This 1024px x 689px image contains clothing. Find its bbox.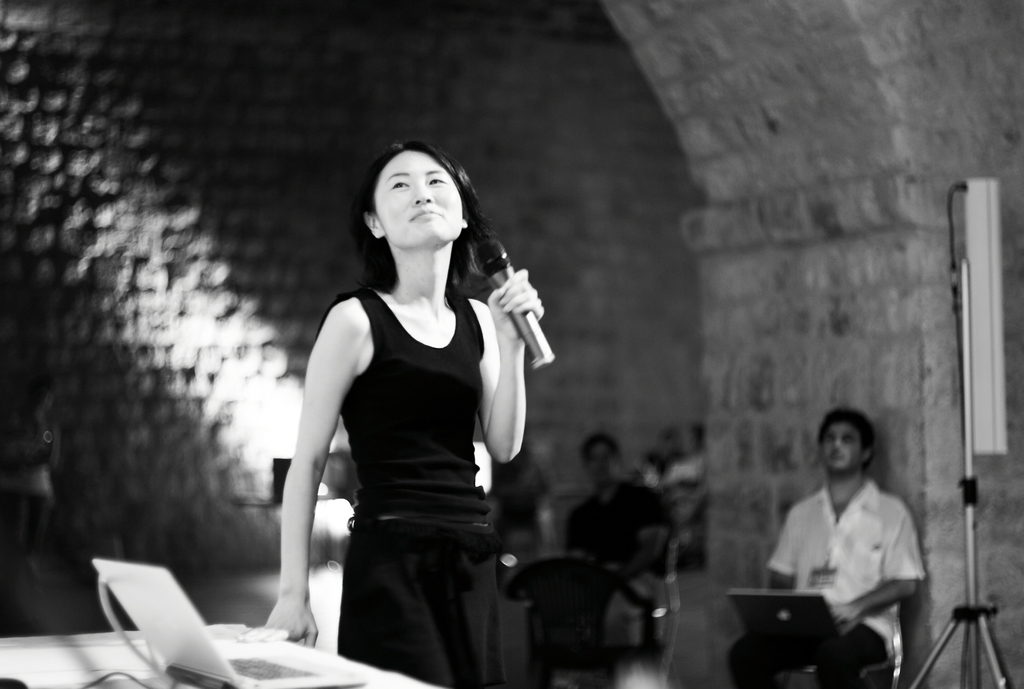
(x1=540, y1=460, x2=663, y2=629).
